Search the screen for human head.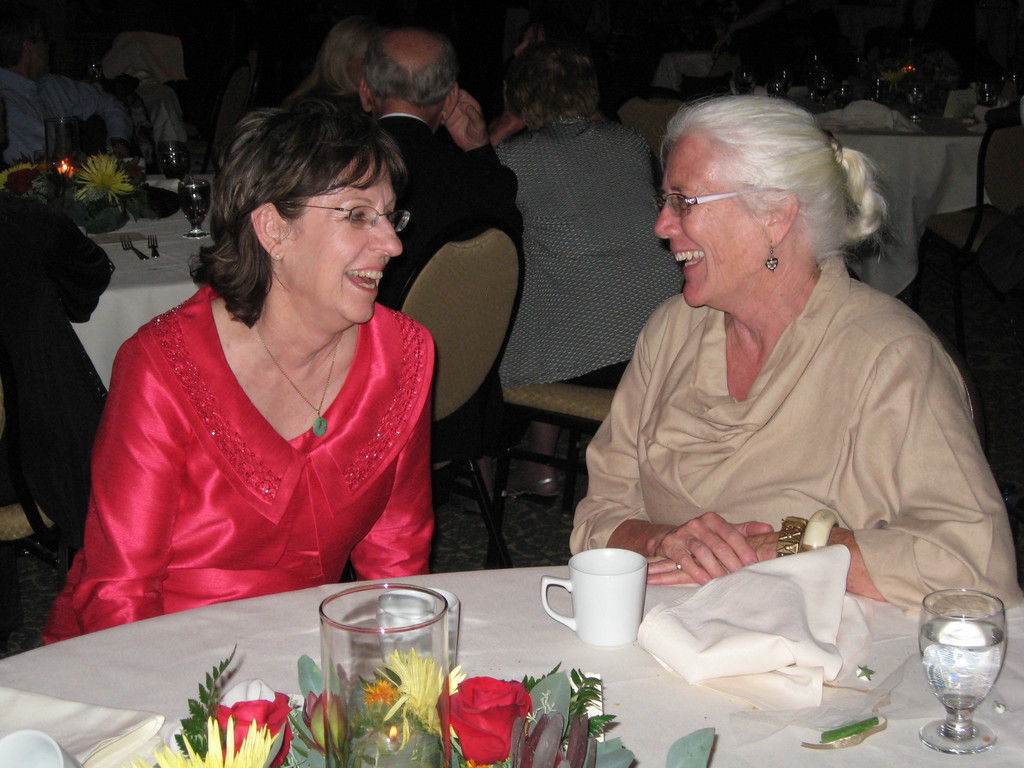
Found at rect(506, 42, 599, 125).
